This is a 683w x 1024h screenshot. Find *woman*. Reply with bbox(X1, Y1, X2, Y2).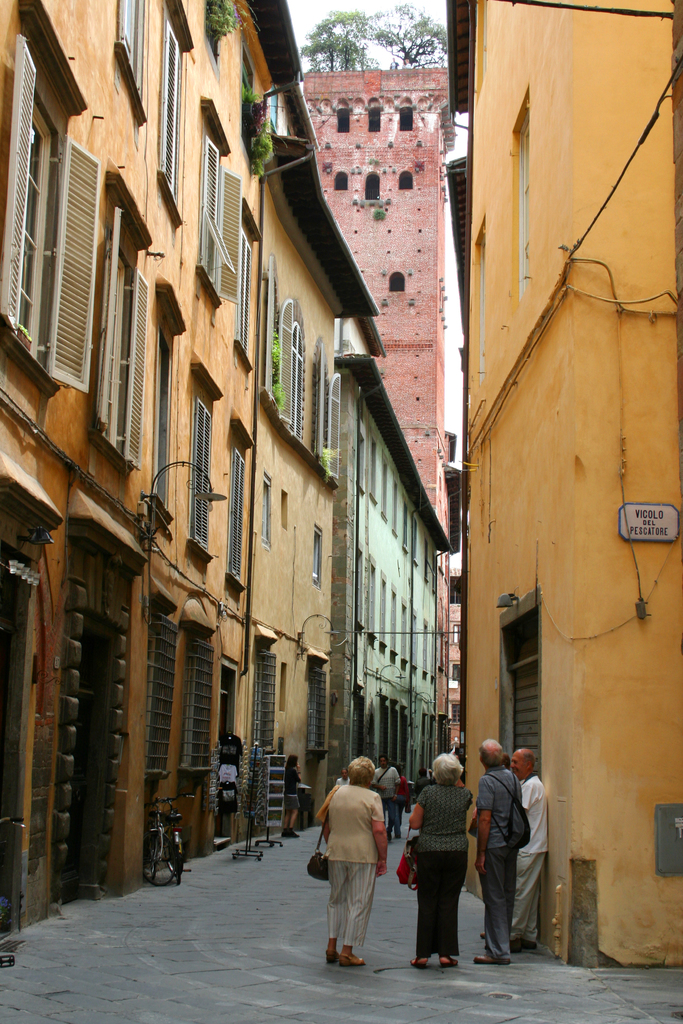
bbox(322, 760, 407, 975).
